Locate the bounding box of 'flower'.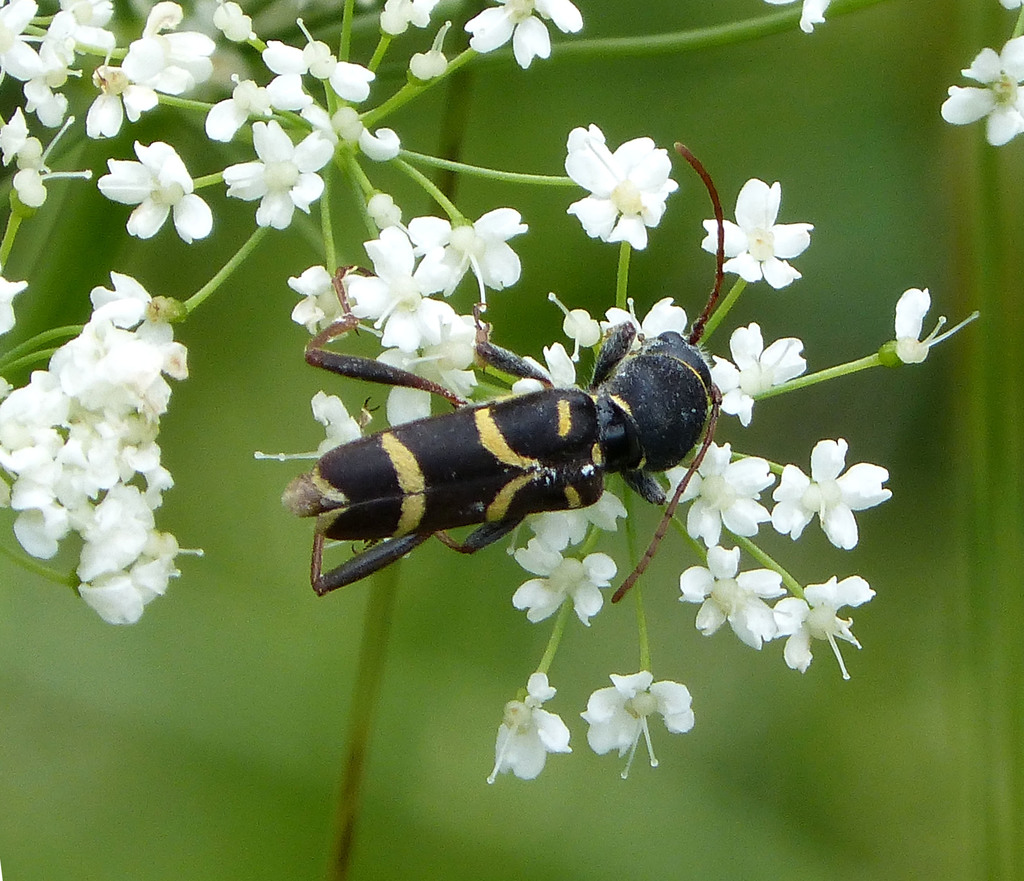
Bounding box: [left=520, top=494, right=634, bottom=550].
